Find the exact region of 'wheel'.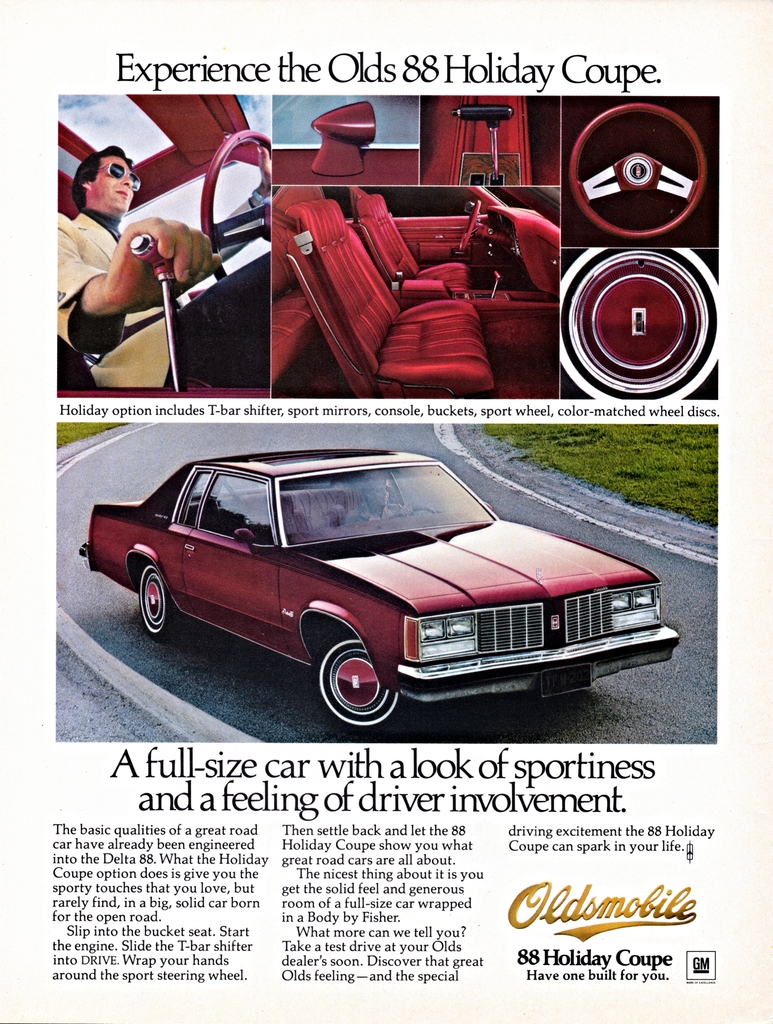
Exact region: region(199, 121, 274, 287).
